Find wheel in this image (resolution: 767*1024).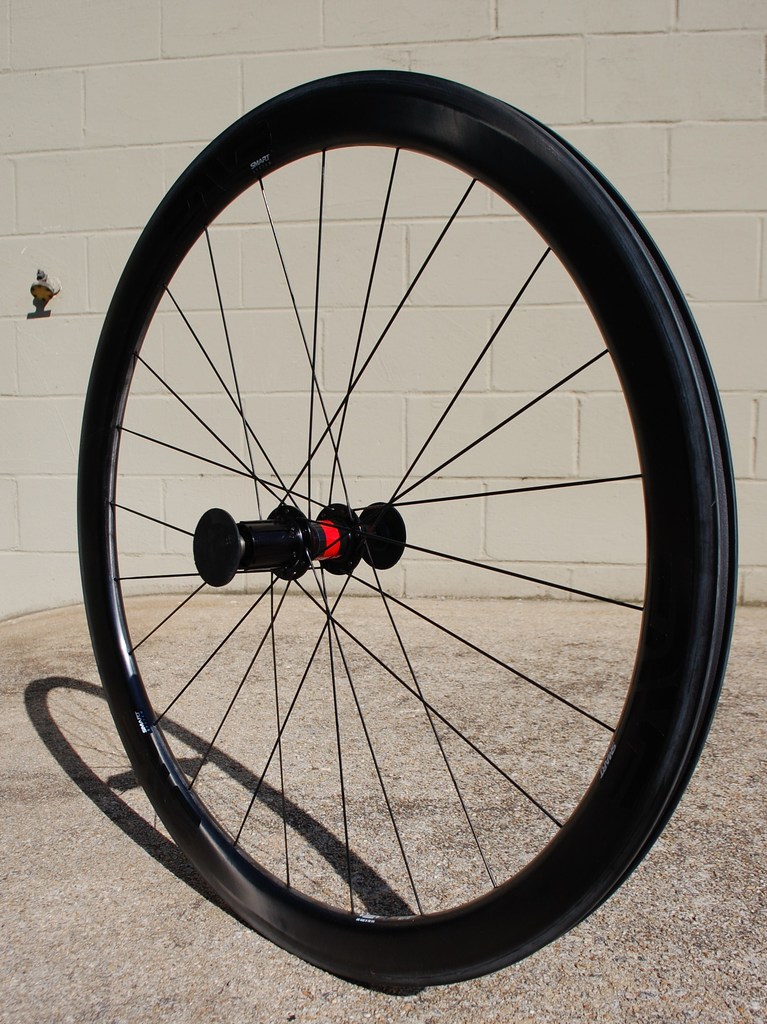
bbox(67, 64, 729, 997).
